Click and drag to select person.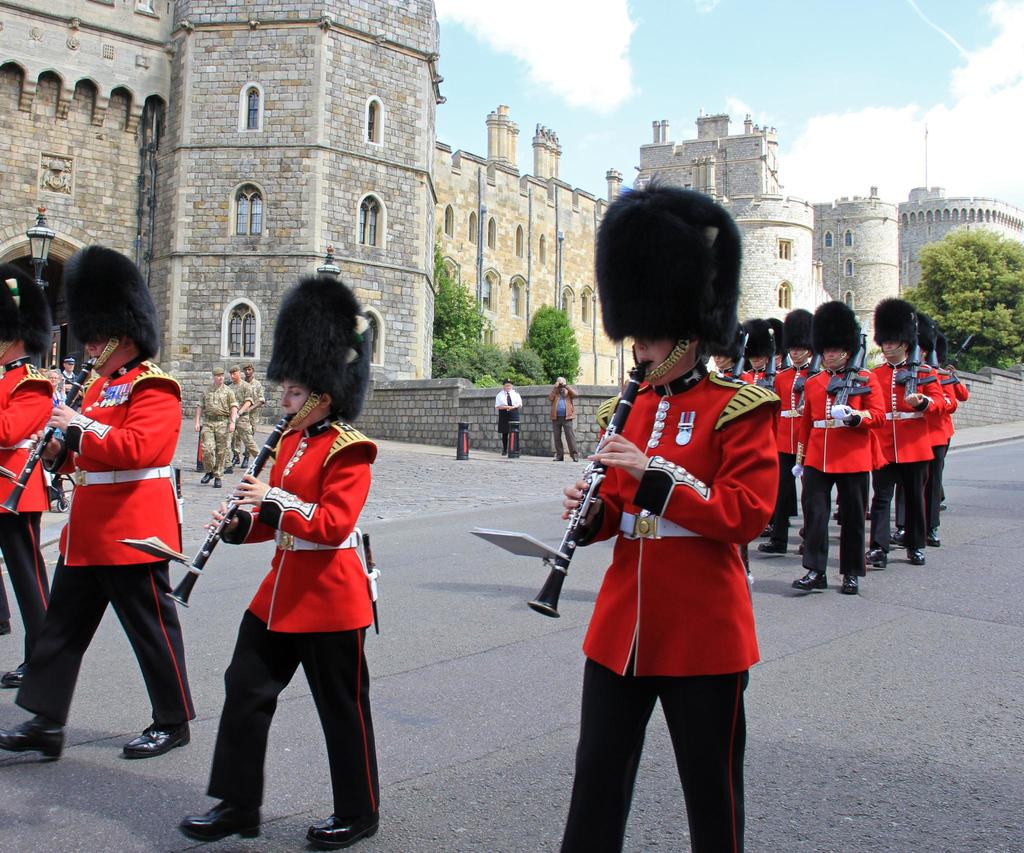
Selection: 2 245 192 763.
